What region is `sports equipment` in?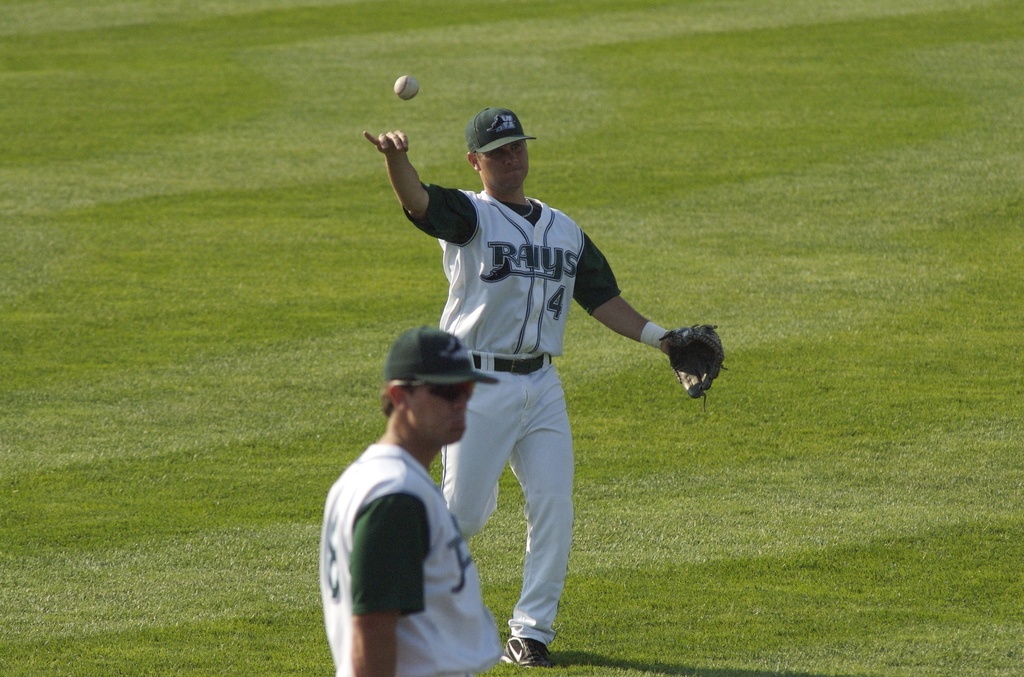
503/636/557/669.
